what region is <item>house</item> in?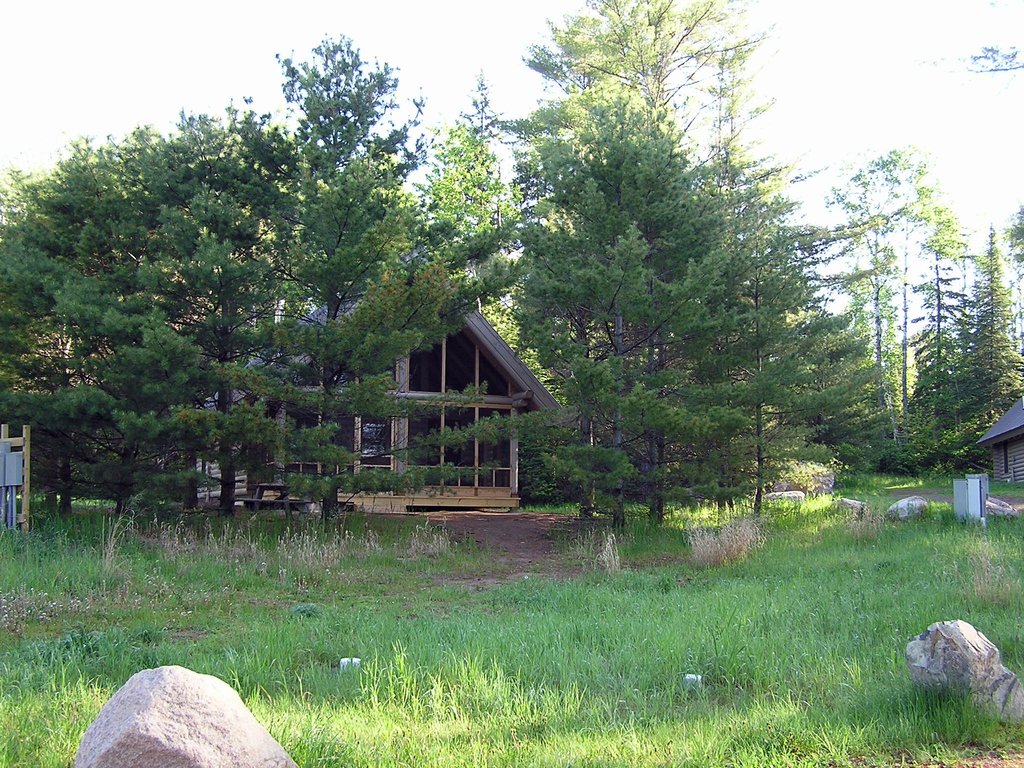
crop(200, 251, 559, 508).
